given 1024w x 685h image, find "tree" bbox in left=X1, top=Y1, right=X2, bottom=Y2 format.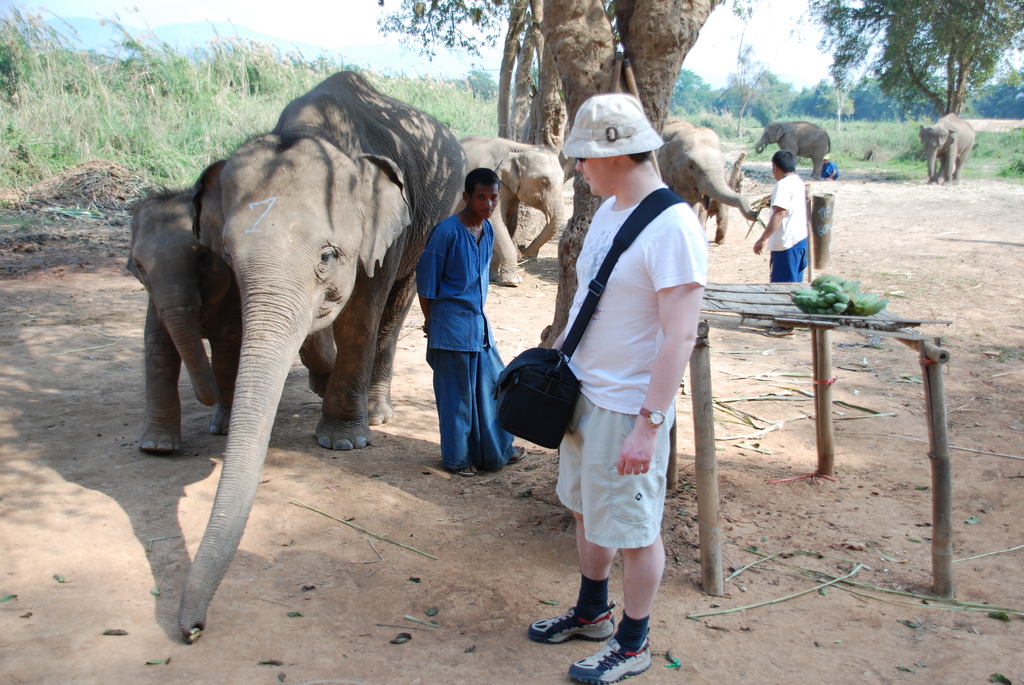
left=658, top=64, right=723, bottom=116.
